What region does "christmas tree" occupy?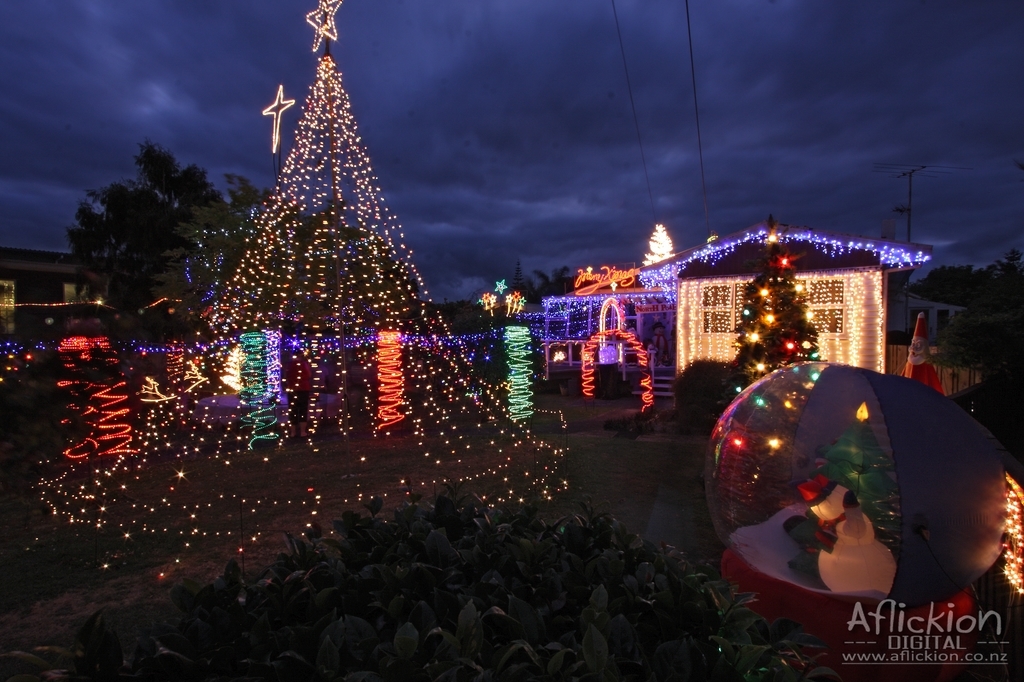
left=903, top=310, right=952, bottom=397.
